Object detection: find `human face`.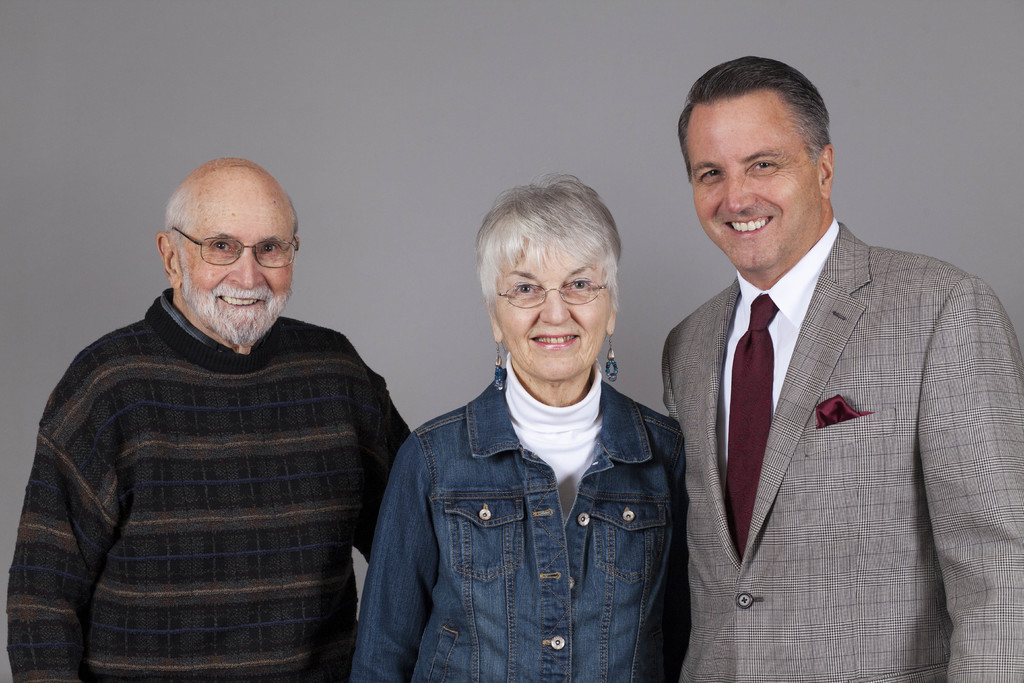
500/242/609/374.
